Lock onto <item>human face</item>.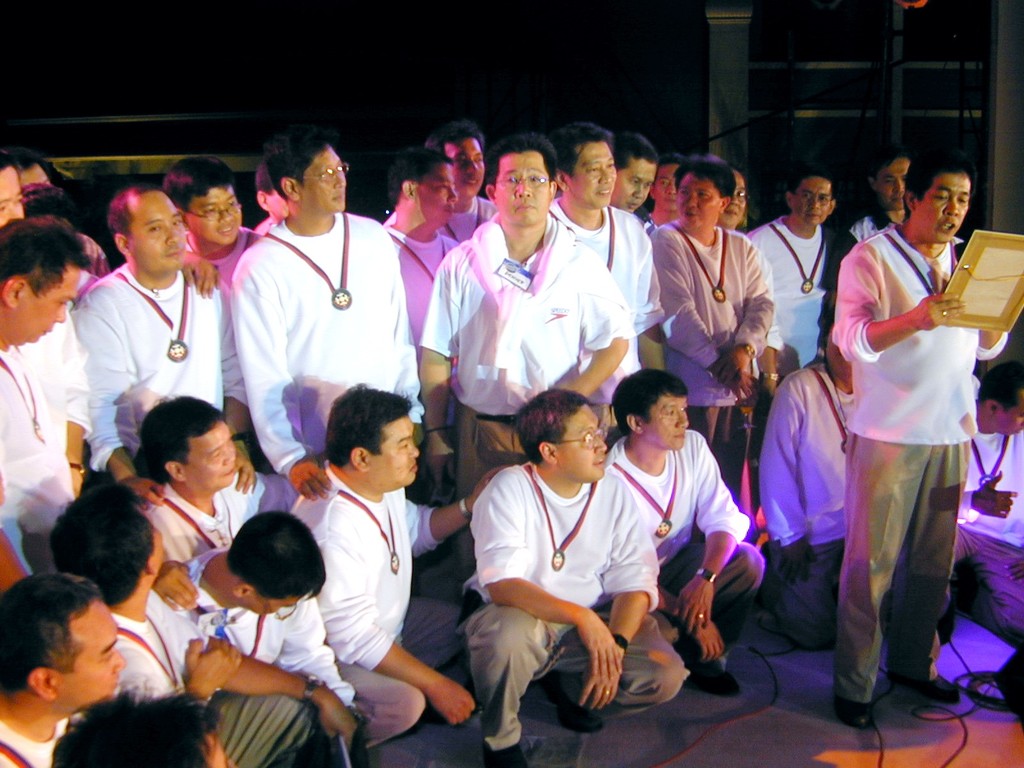
Locked: 0:166:20:227.
